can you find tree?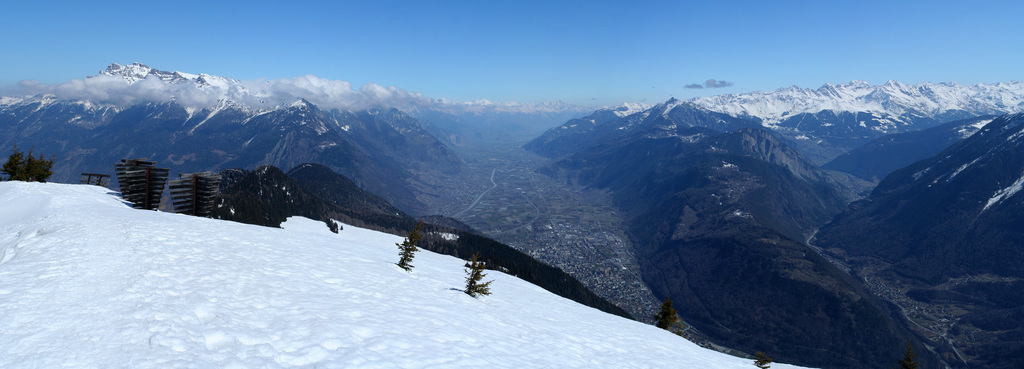
Yes, bounding box: pyautogui.locateOnScreen(458, 246, 498, 296).
